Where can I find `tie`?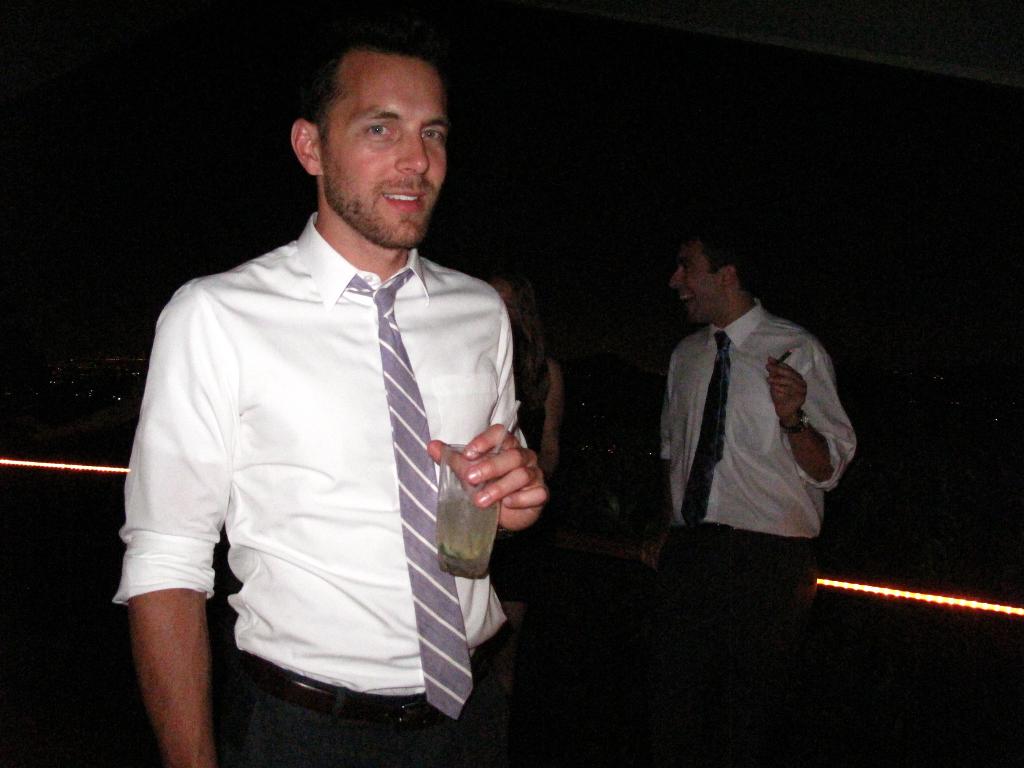
You can find it at select_region(678, 327, 729, 529).
